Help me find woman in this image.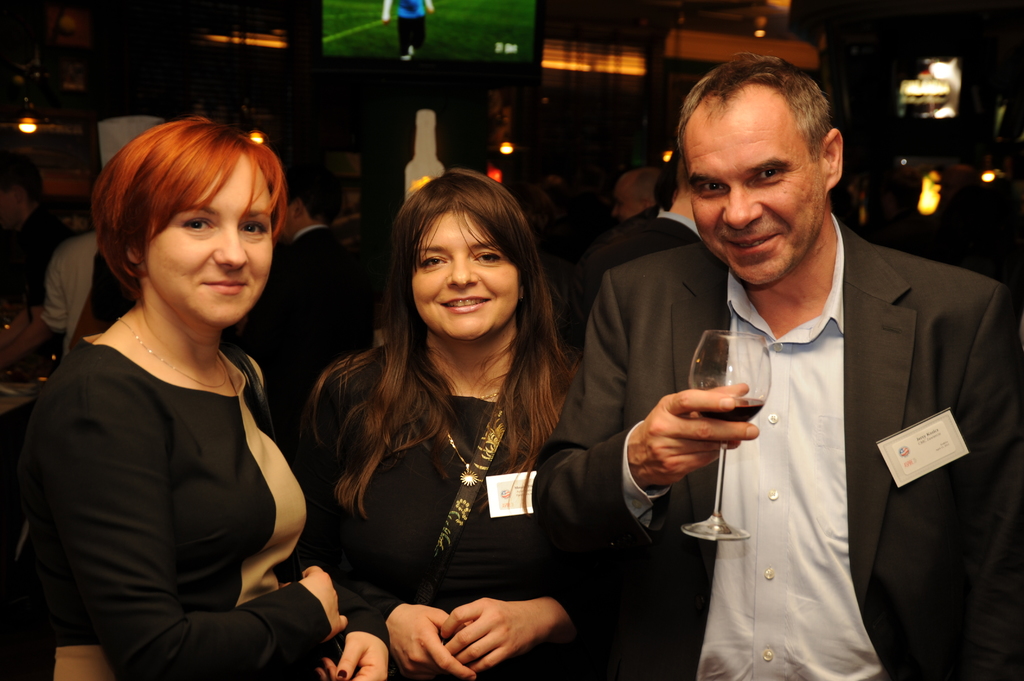
Found it: <box>295,164,641,680</box>.
